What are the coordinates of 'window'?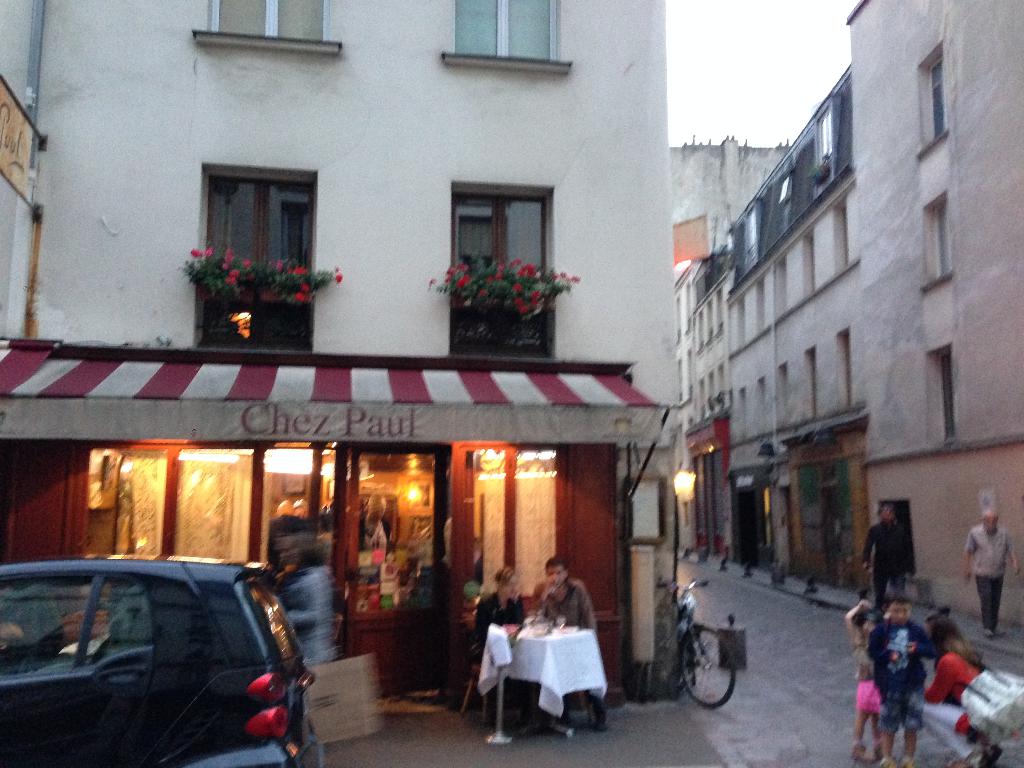
<box>193,0,344,45</box>.
